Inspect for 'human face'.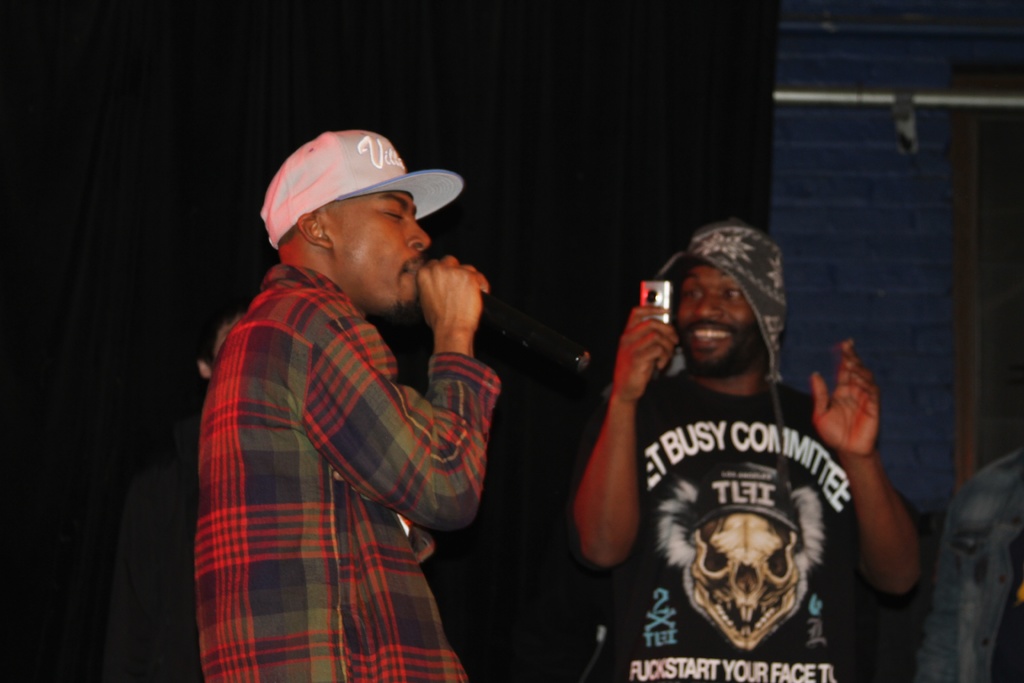
Inspection: l=673, t=264, r=751, b=368.
